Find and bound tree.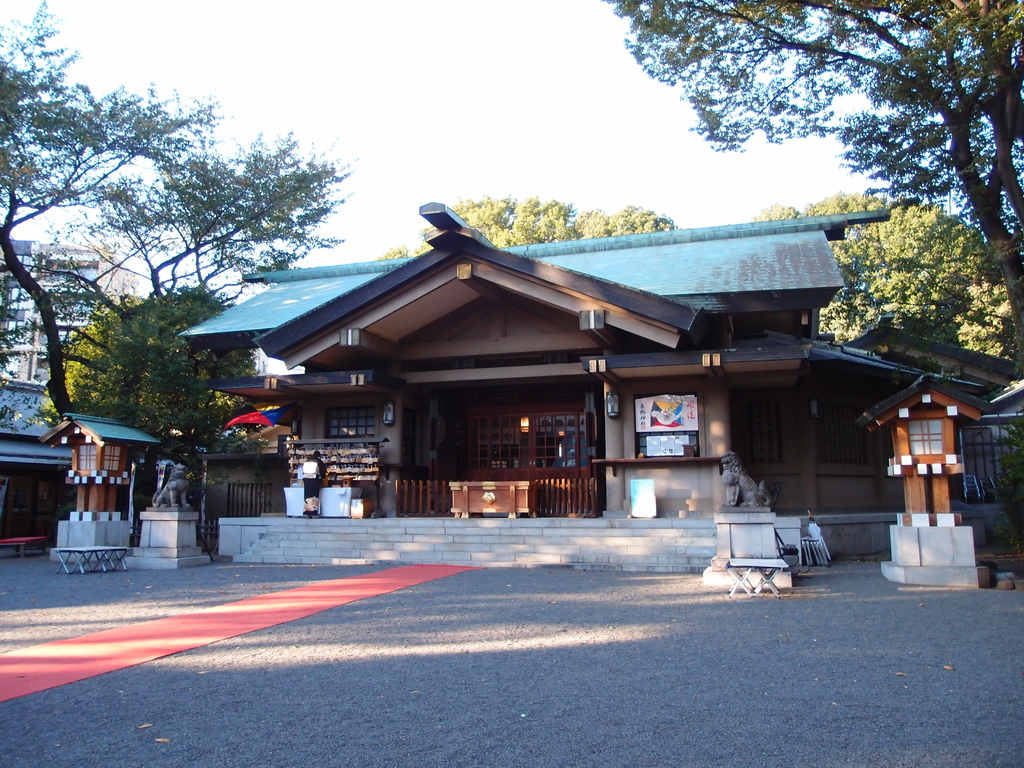
Bound: left=605, top=0, right=1023, bottom=356.
